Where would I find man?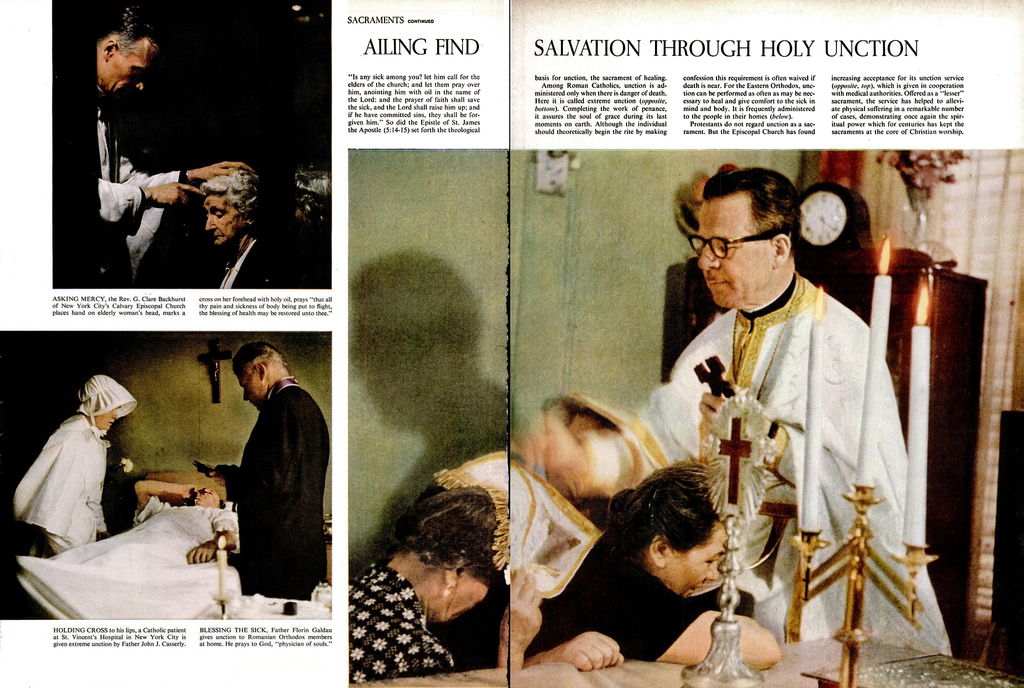
At <bbox>515, 168, 951, 657</bbox>.
